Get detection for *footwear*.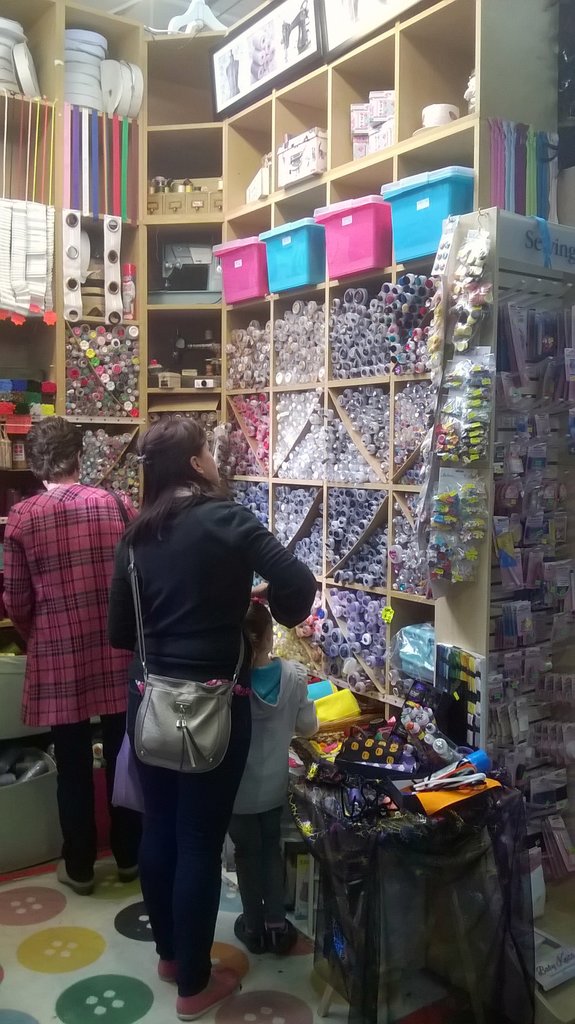
Detection: select_region(264, 916, 300, 956).
